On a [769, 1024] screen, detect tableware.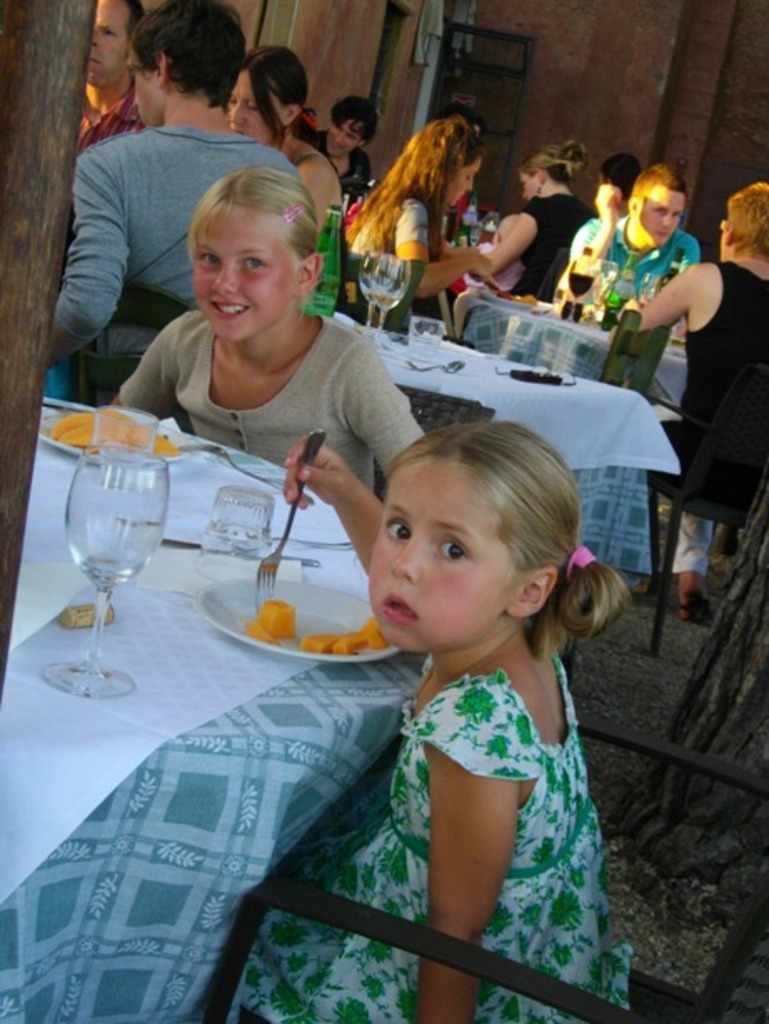
{"x1": 194, "y1": 482, "x2": 254, "y2": 587}.
